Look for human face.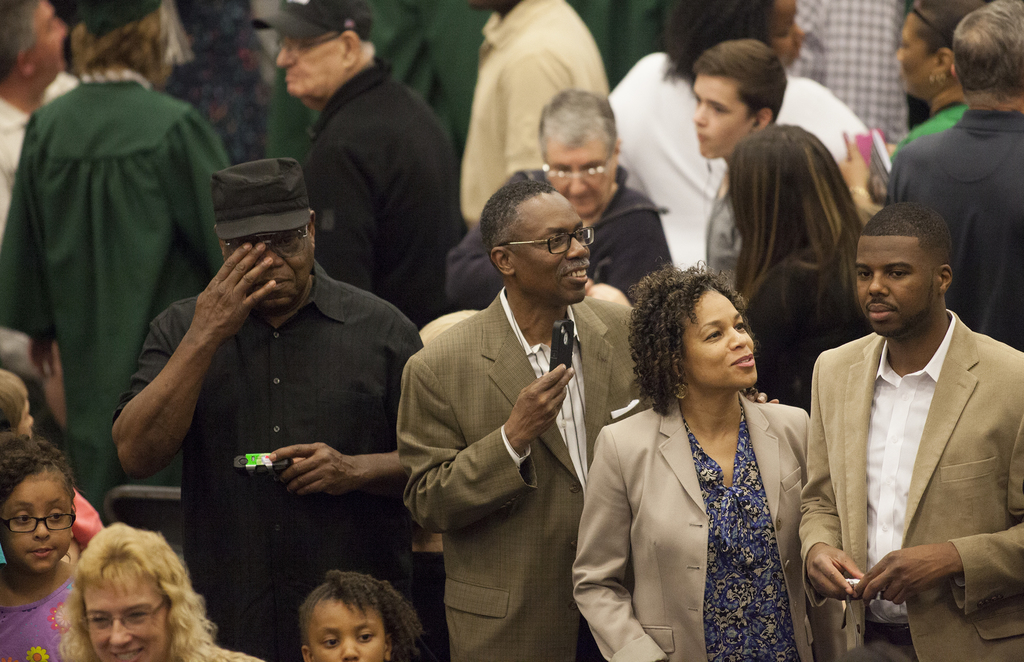
Found: bbox(892, 1, 938, 94).
